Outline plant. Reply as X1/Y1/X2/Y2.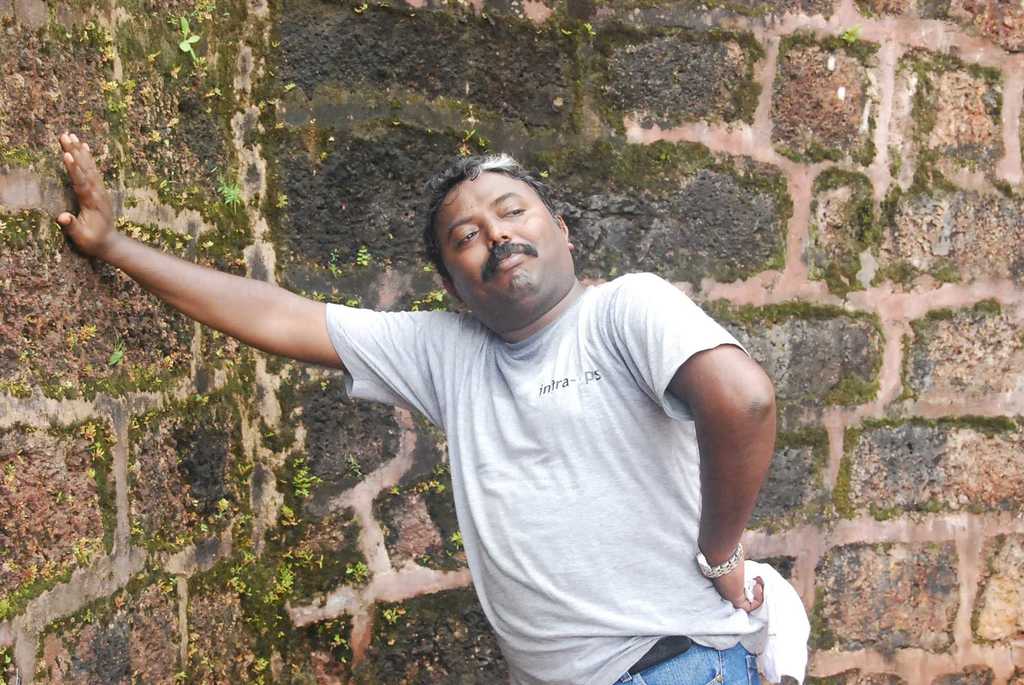
165/0/215/22.
